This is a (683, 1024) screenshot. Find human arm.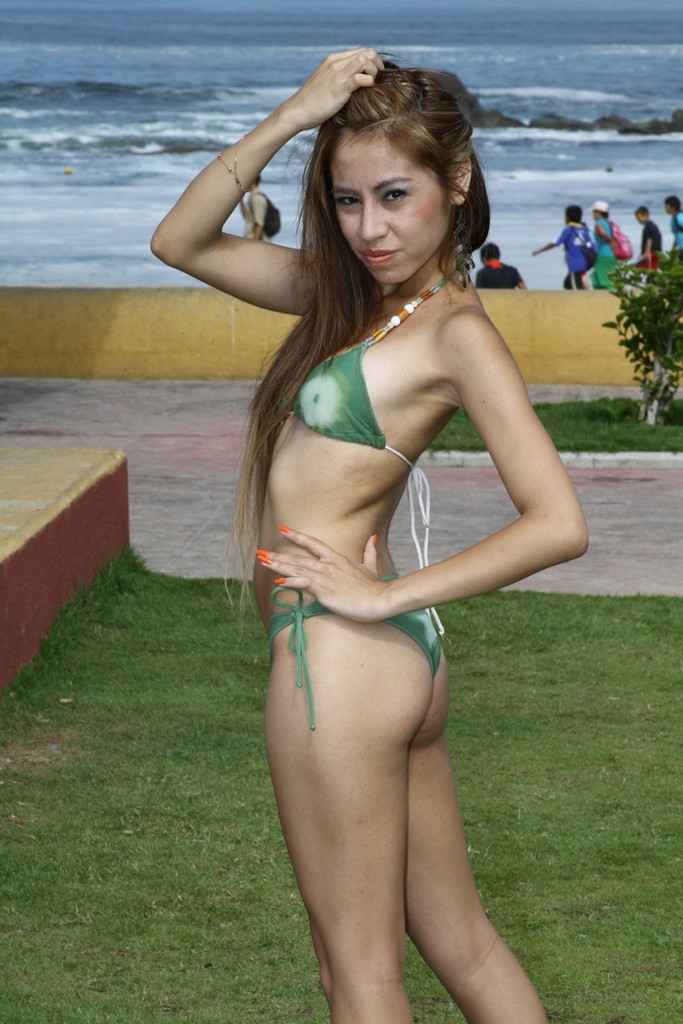
Bounding box: <bbox>524, 218, 570, 253</bbox>.
